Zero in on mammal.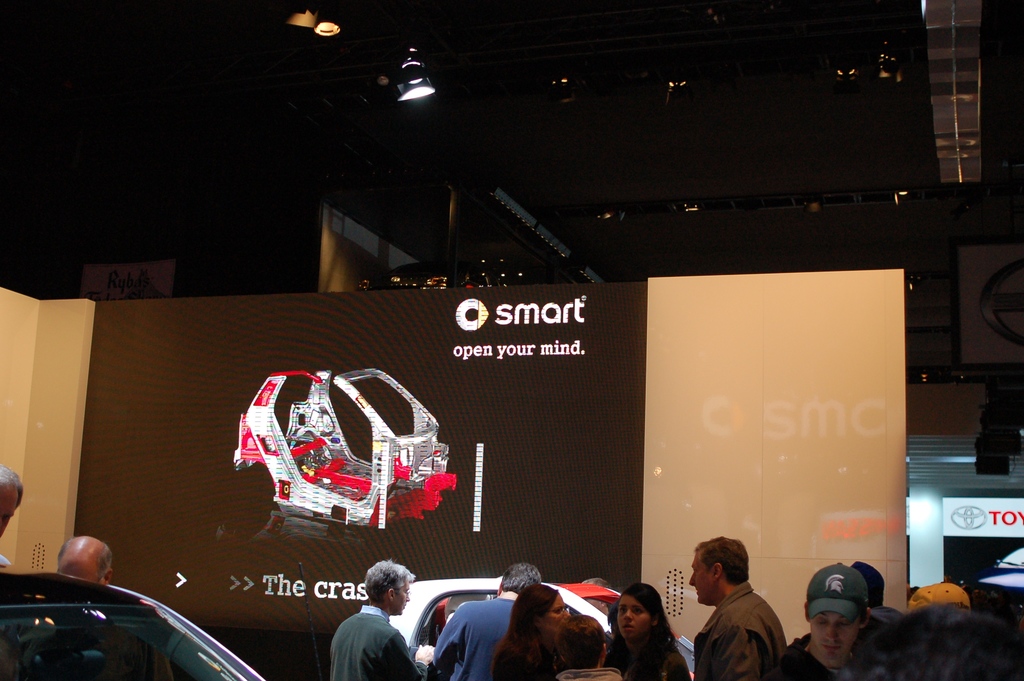
Zeroed in: (330, 580, 419, 680).
